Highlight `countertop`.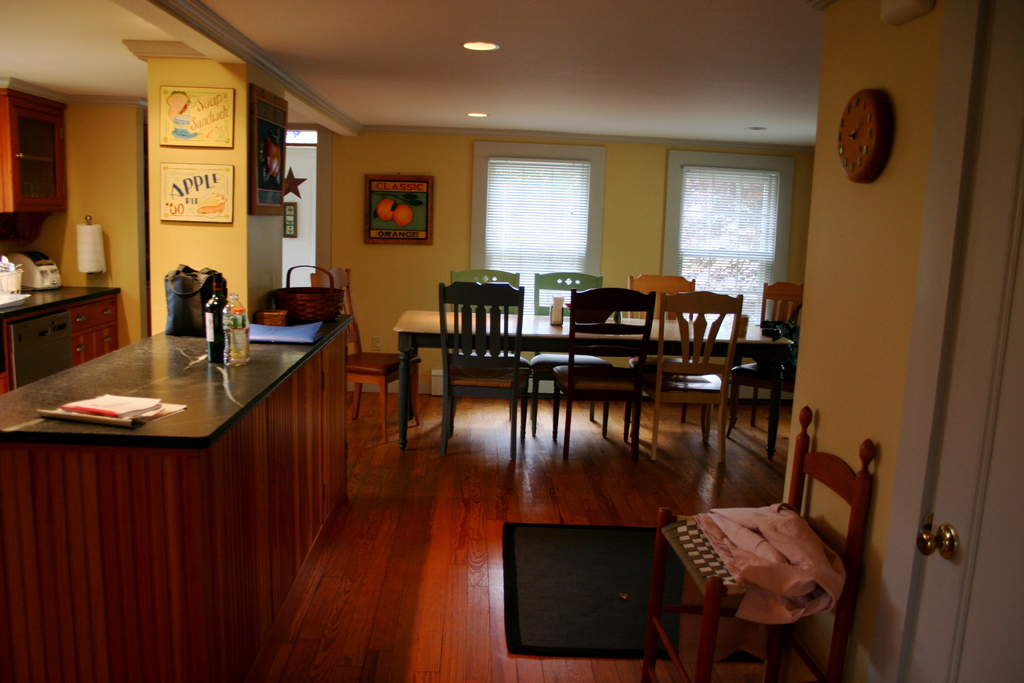
Highlighted region: <region>3, 308, 351, 675</region>.
